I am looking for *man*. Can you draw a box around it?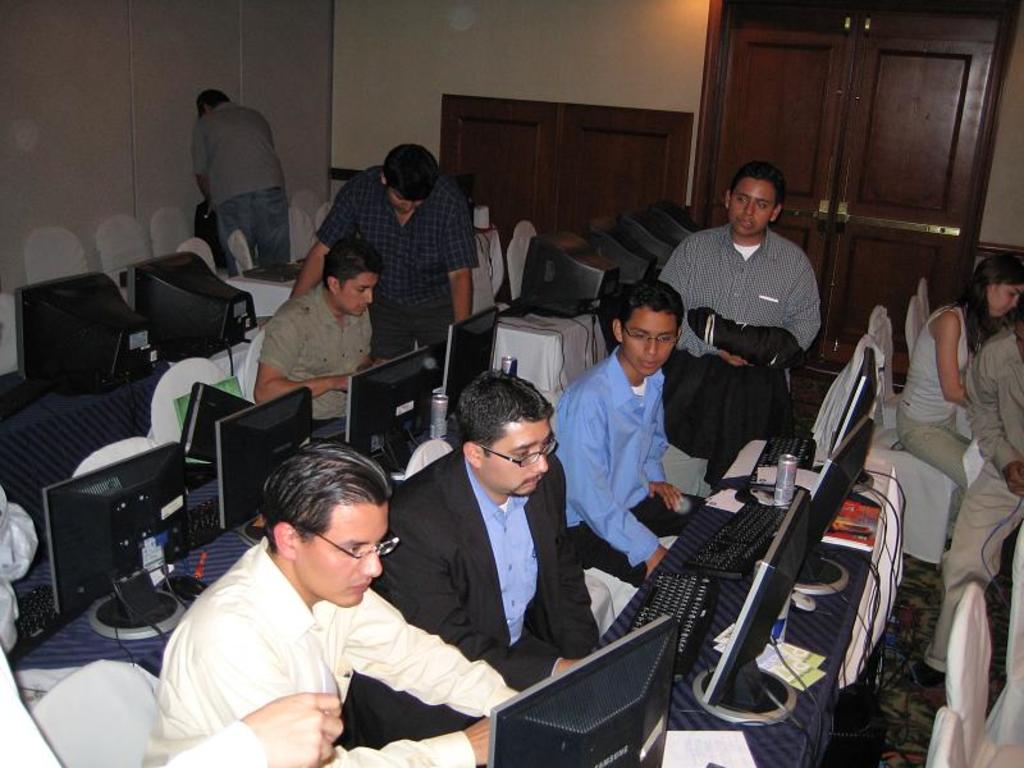
Sure, the bounding box is 279 137 483 376.
